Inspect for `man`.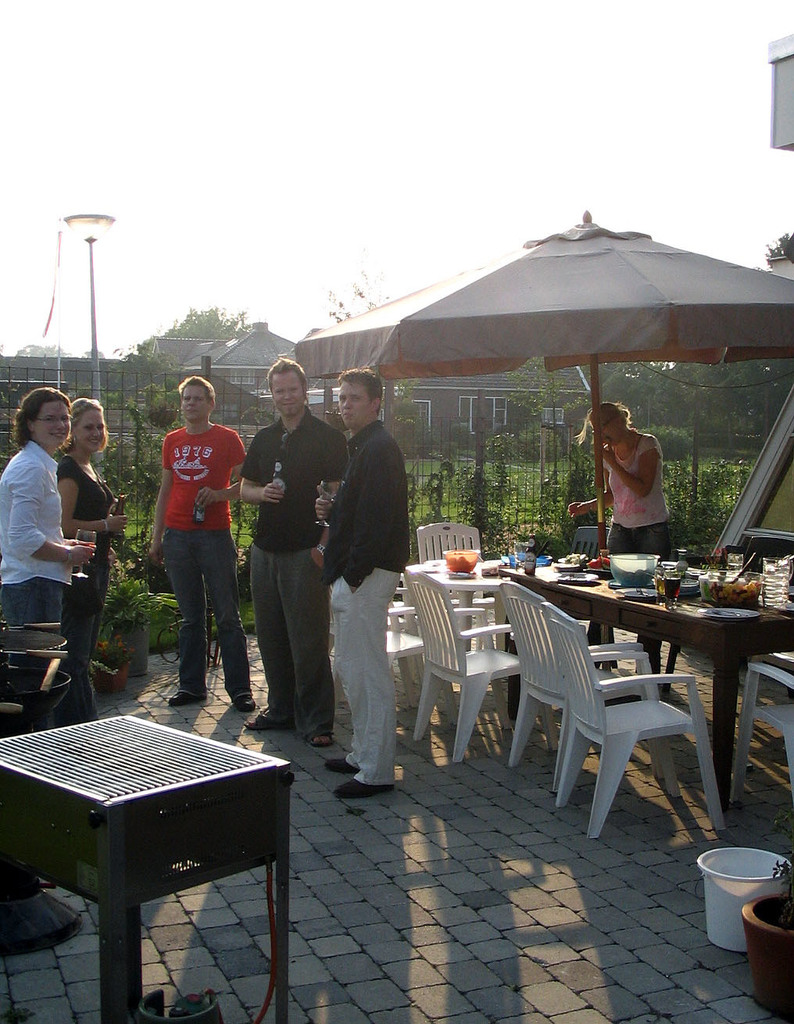
Inspection: 313:375:418:781.
